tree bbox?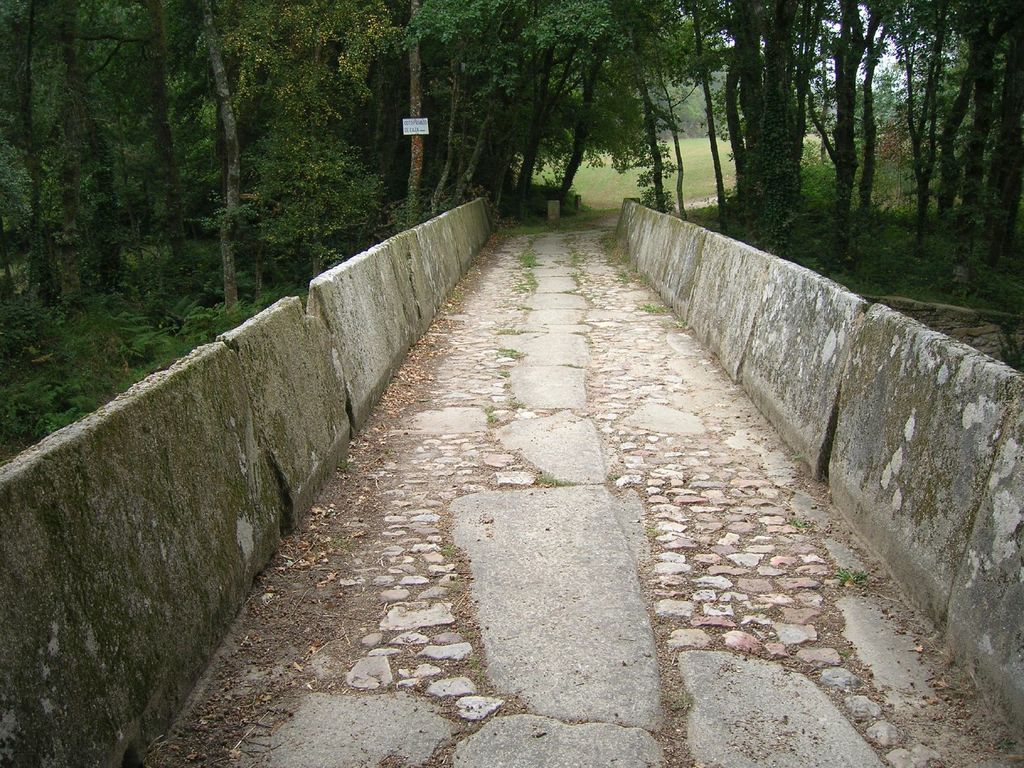
left=660, top=0, right=840, bottom=253
